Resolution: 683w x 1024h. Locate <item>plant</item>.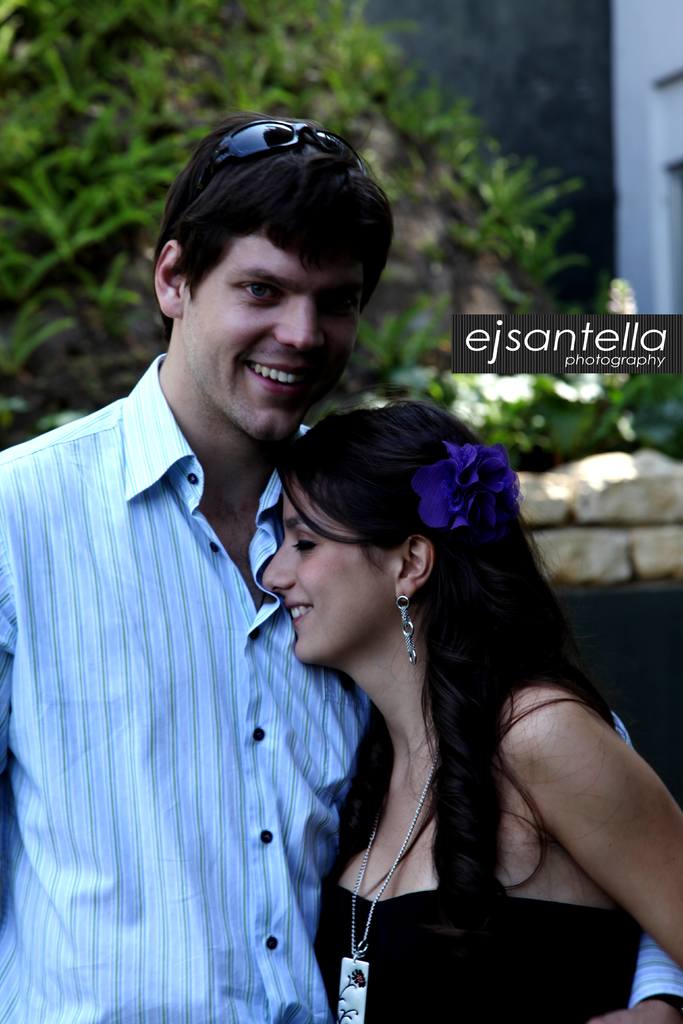
{"left": 420, "top": 100, "right": 613, "bottom": 302}.
